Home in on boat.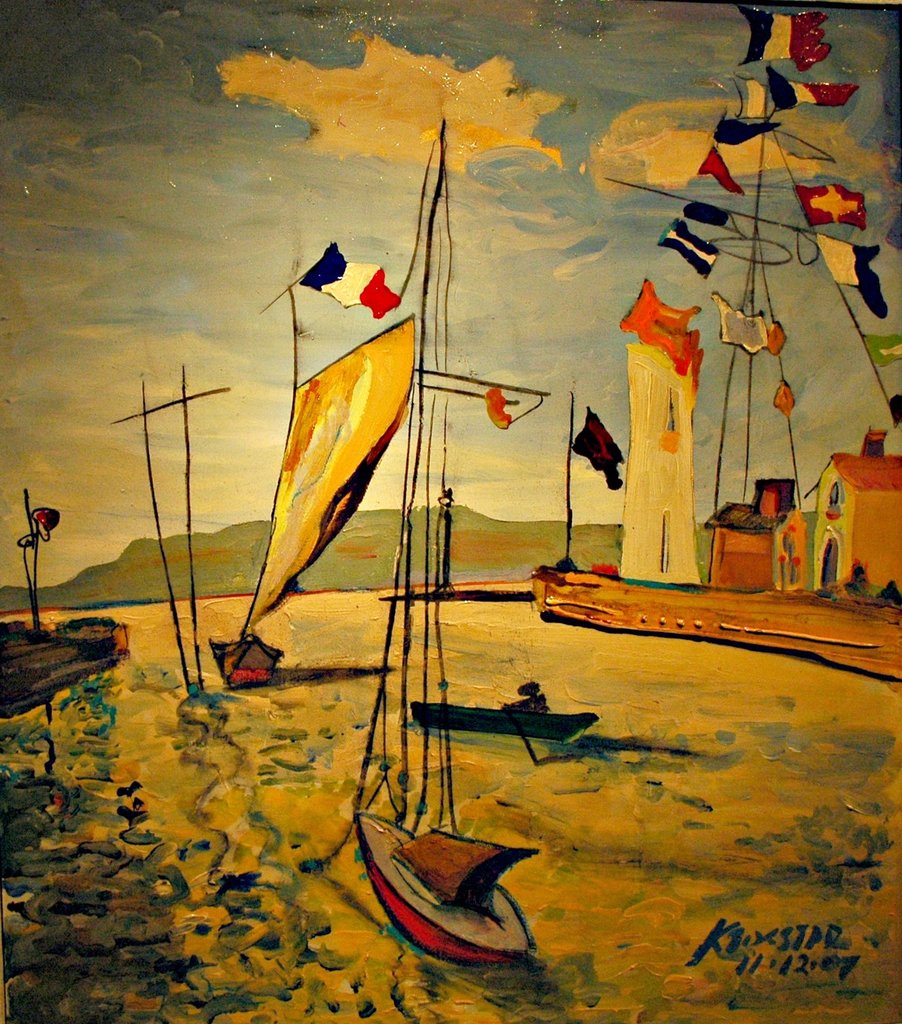
Homed in at [186, 301, 426, 700].
